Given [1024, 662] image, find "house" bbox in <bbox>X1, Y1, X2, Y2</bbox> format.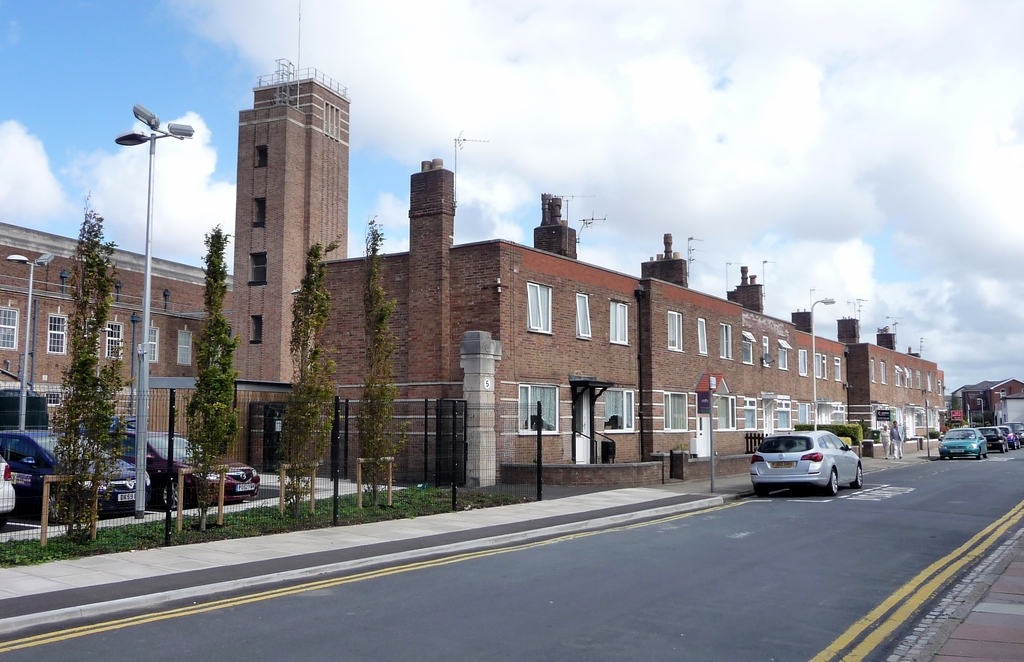
<bbox>1, 230, 237, 456</bbox>.
